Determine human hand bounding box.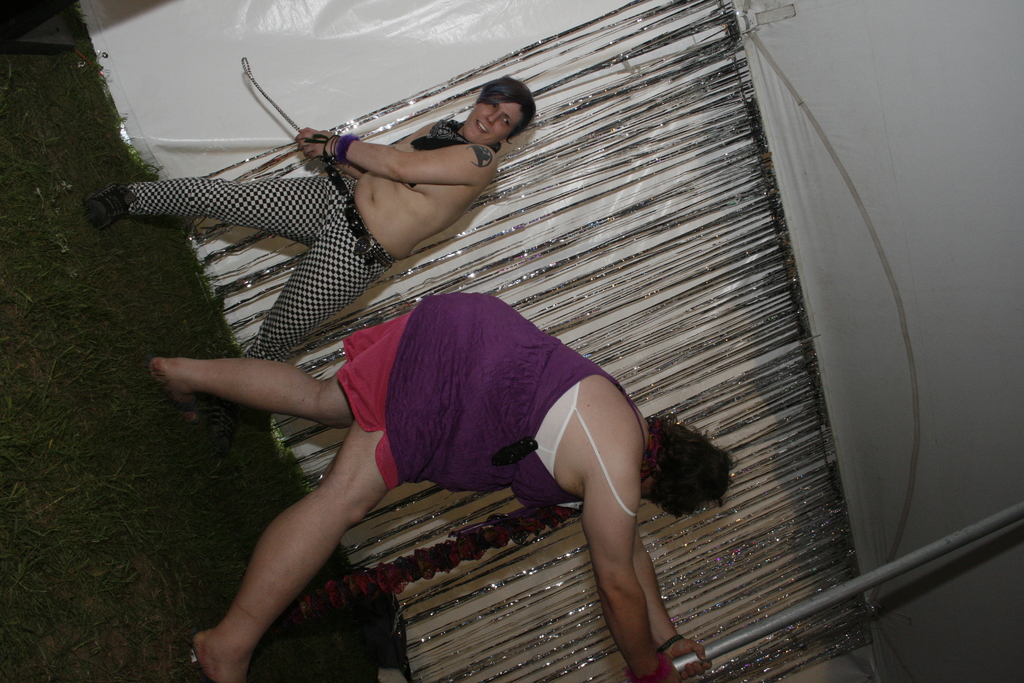
Determined: {"x1": 295, "y1": 126, "x2": 315, "y2": 141}.
